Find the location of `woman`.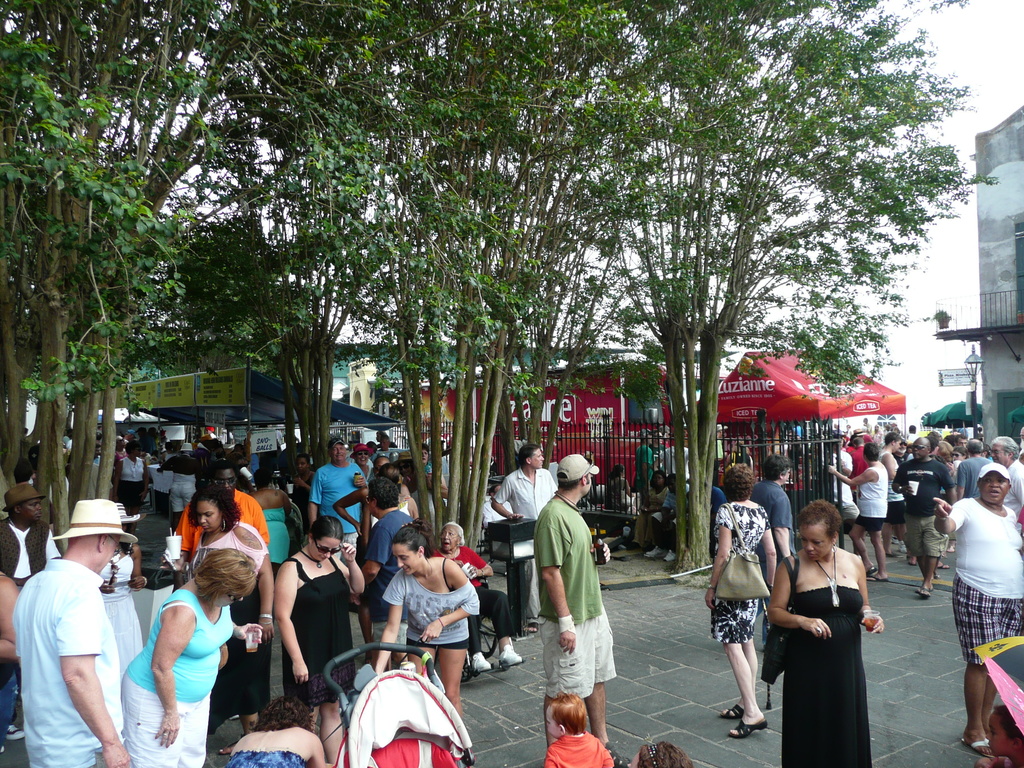
Location: x1=160, y1=481, x2=273, y2=734.
